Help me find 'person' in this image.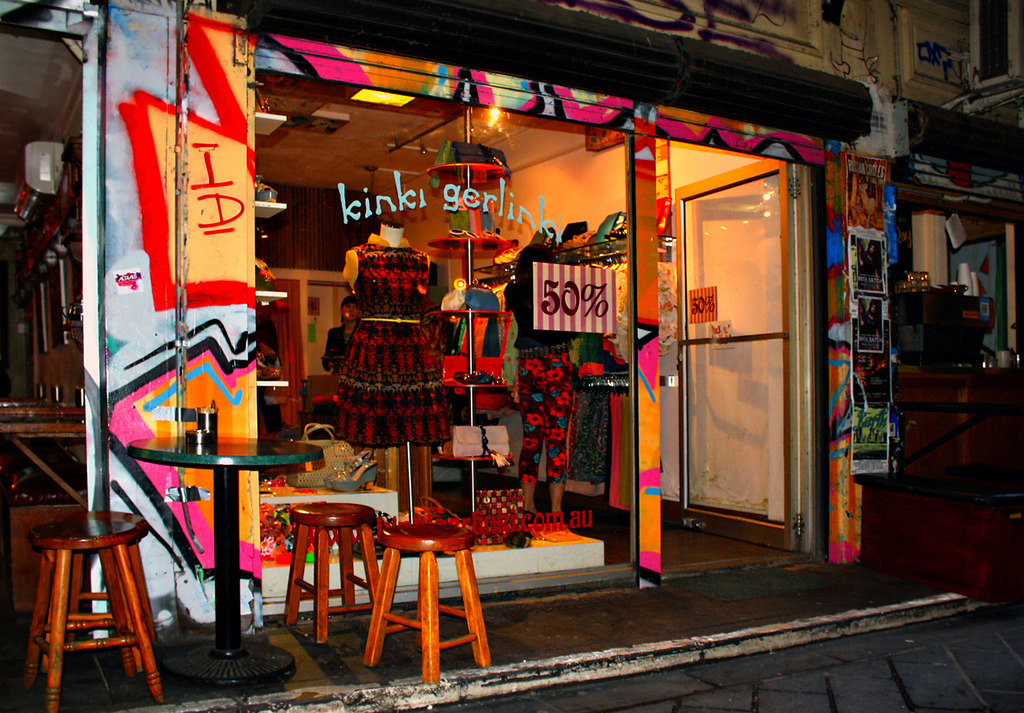
Found it: rect(853, 240, 882, 291).
